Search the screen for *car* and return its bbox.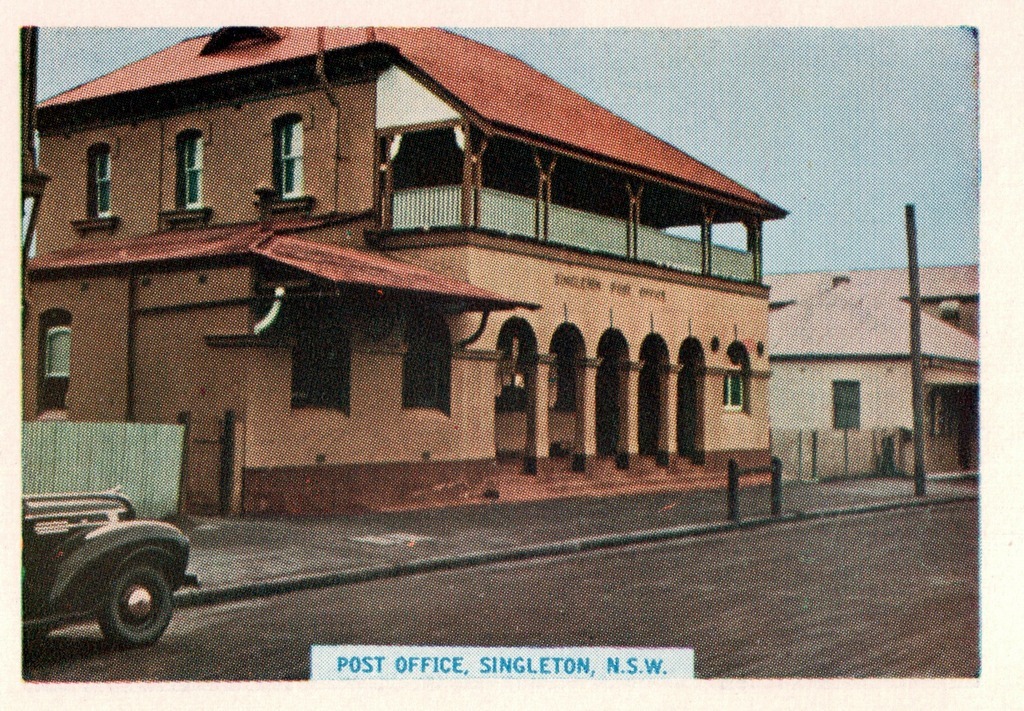
Found: (left=21, top=490, right=203, bottom=655).
